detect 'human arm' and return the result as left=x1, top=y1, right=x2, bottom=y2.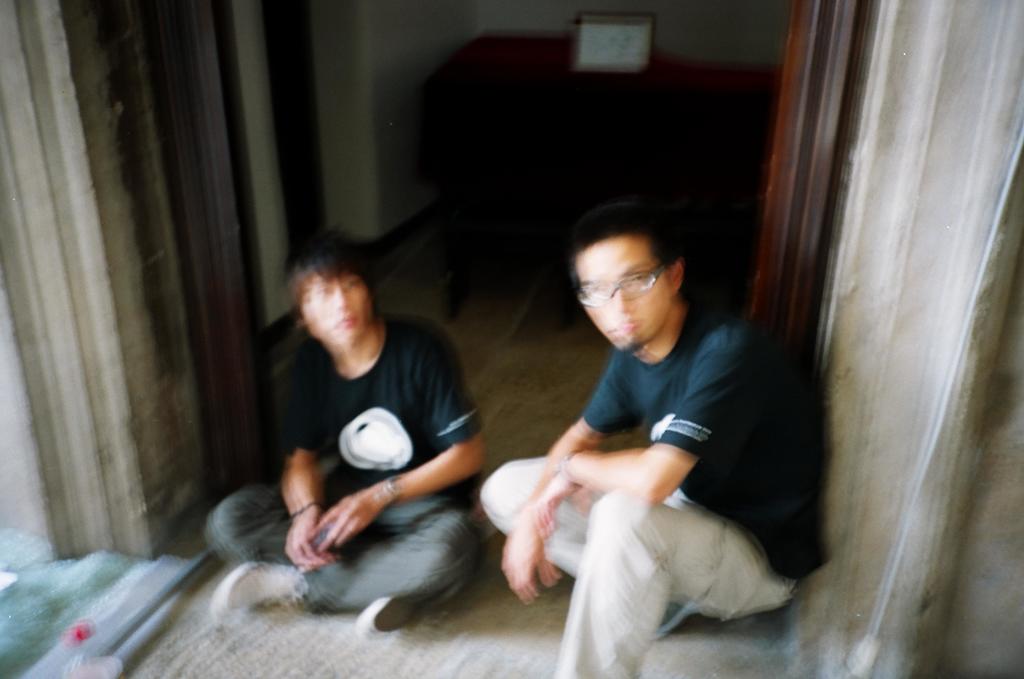
left=538, top=334, right=735, bottom=509.
